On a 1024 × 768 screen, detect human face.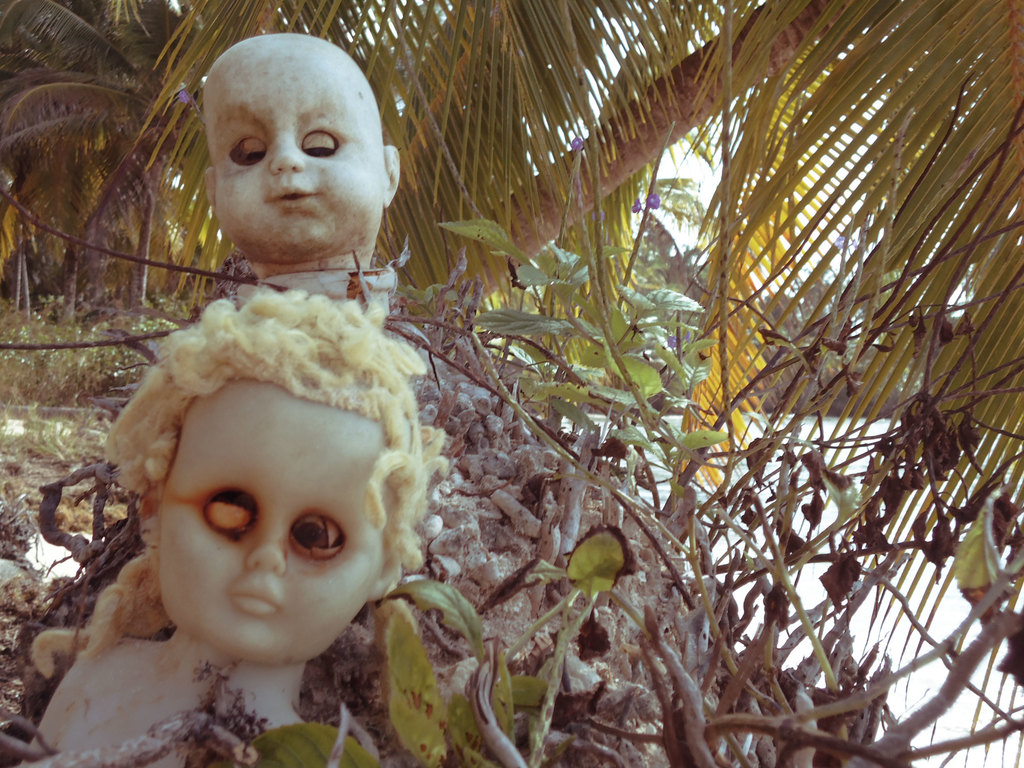
x1=162 y1=381 x2=381 y2=669.
